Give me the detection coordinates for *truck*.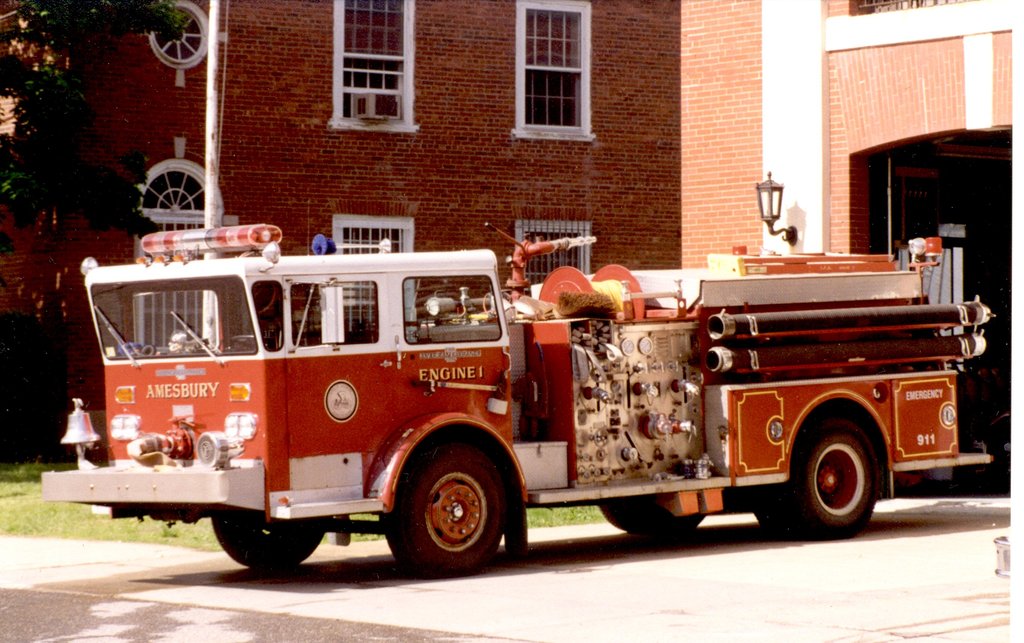
BBox(90, 231, 946, 570).
